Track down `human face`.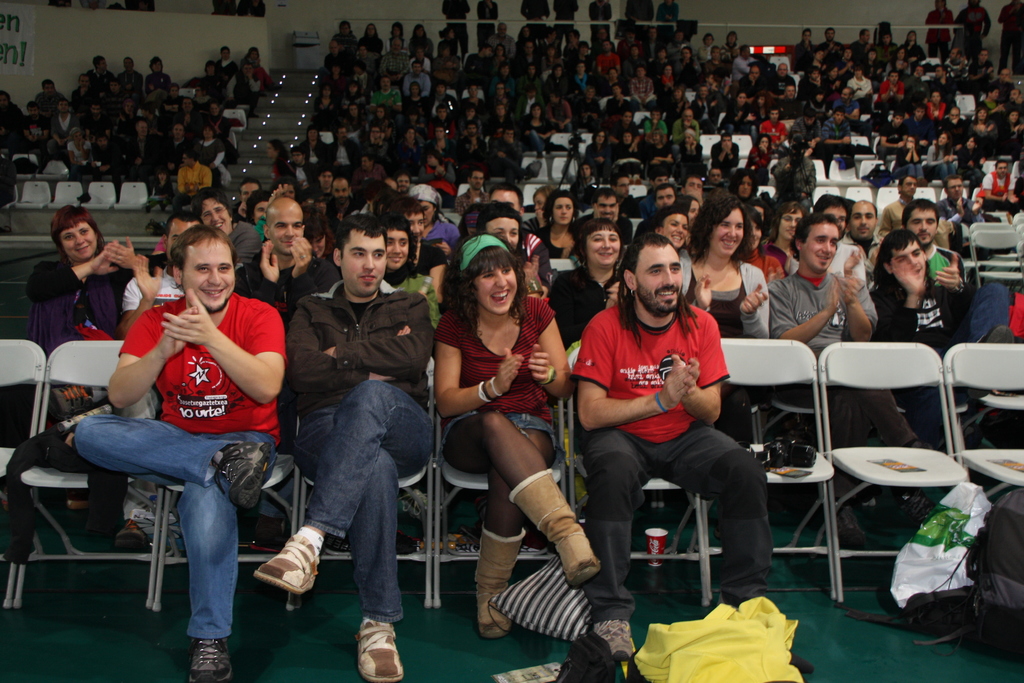
Tracked to bbox=[824, 206, 849, 218].
